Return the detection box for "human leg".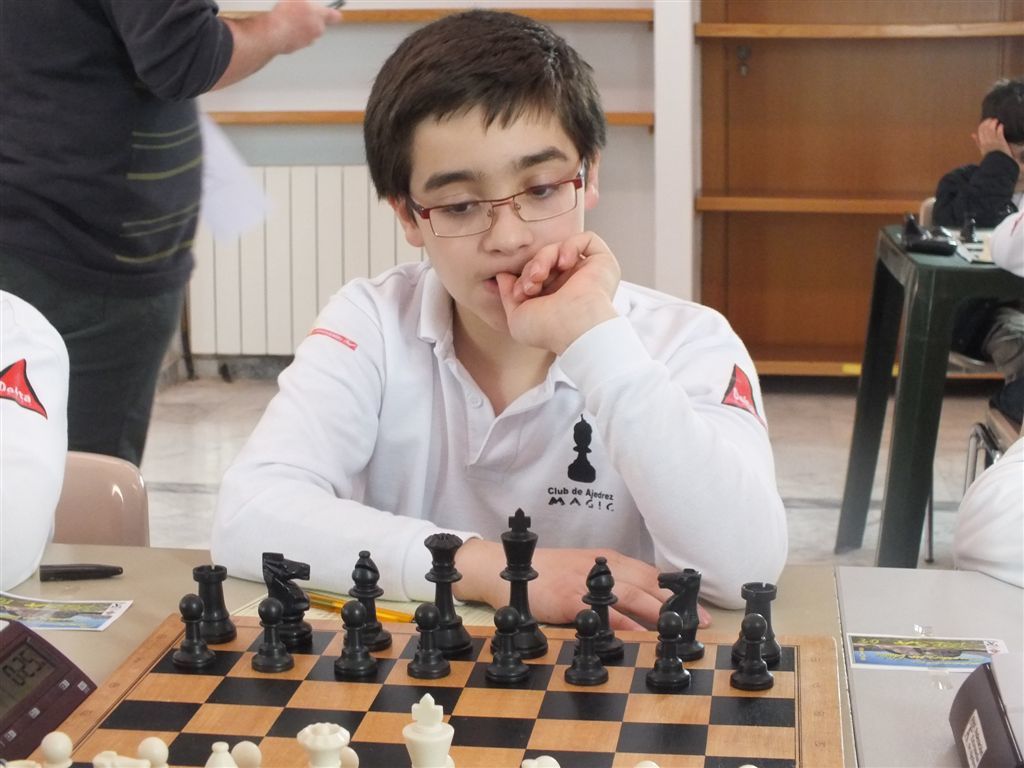
pyautogui.locateOnScreen(0, 120, 183, 542).
